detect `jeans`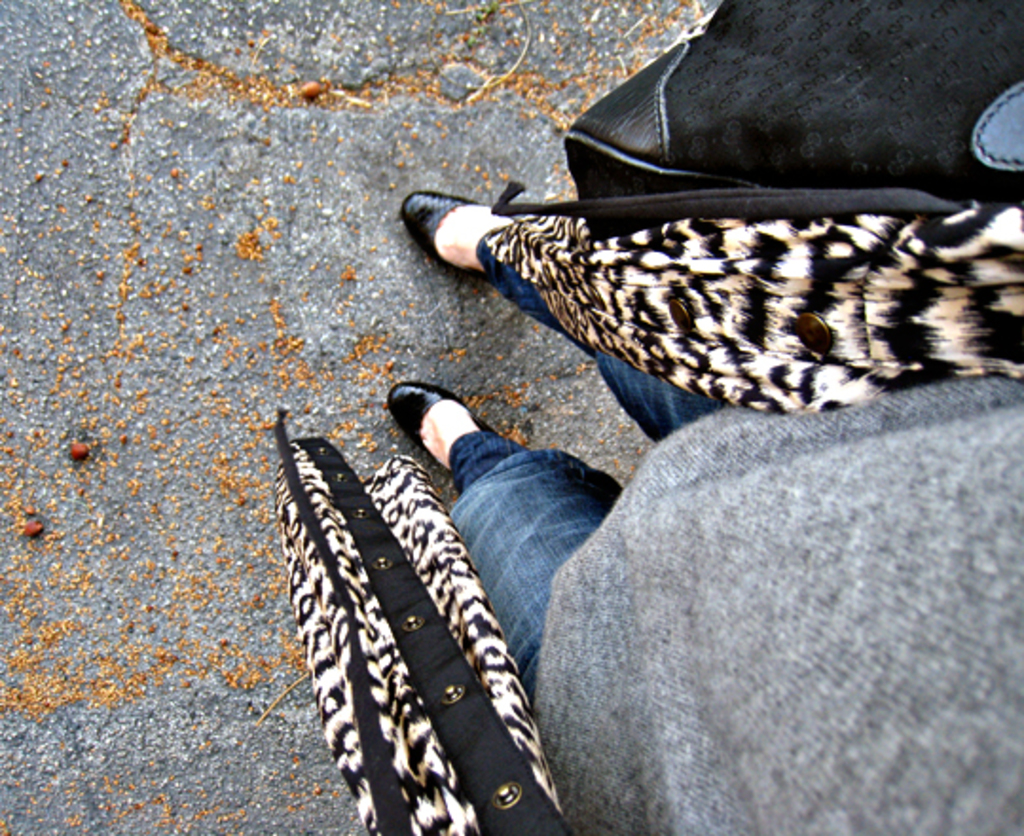
bbox=(609, 353, 726, 438)
